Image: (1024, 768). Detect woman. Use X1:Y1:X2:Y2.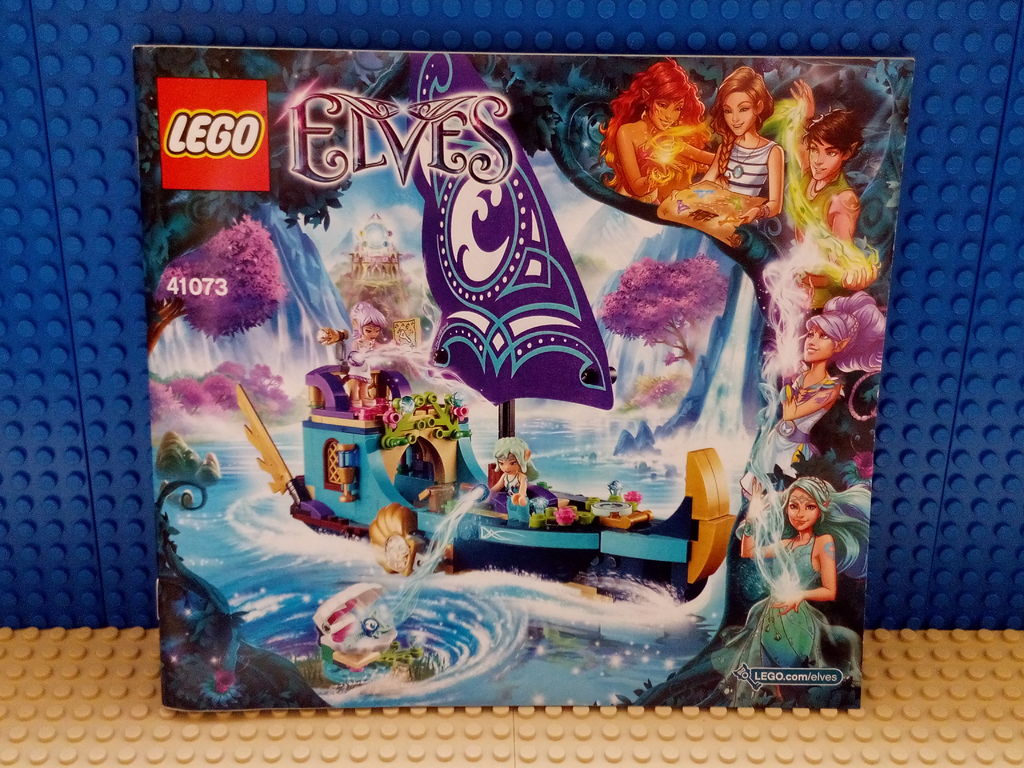
488:435:530:524.
